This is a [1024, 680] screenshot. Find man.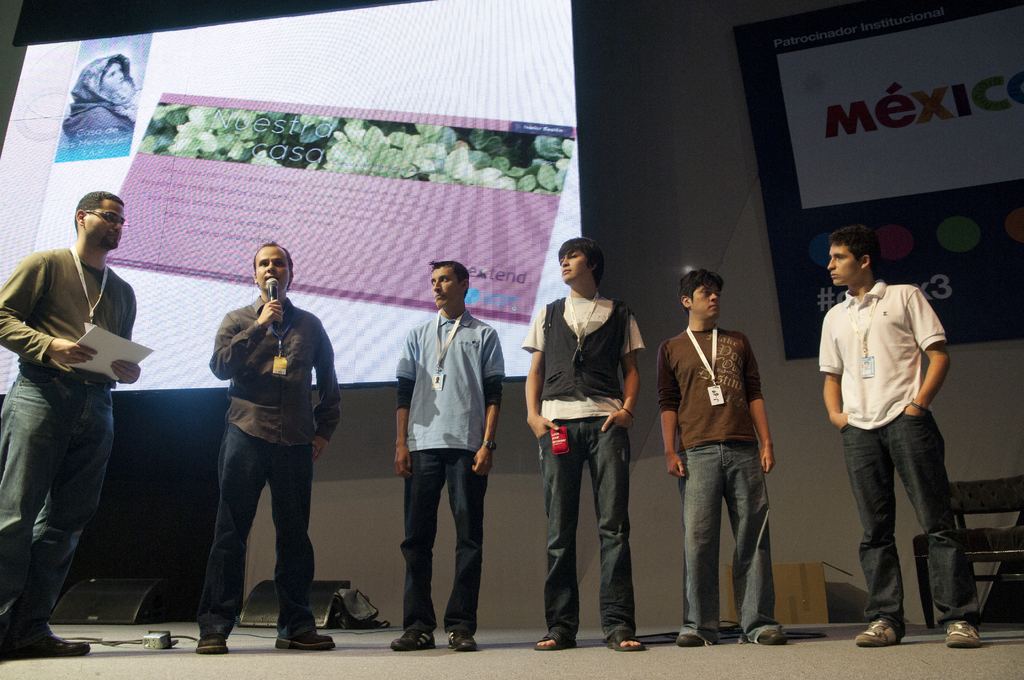
Bounding box: region(817, 234, 972, 645).
